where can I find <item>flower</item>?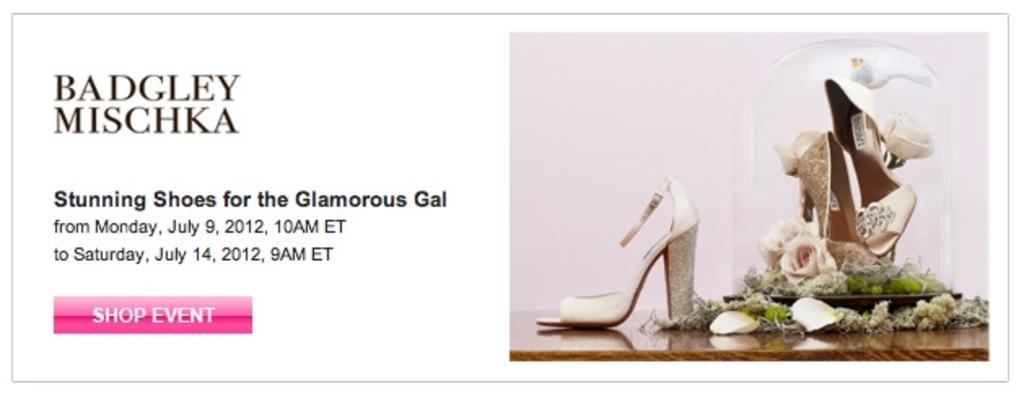
You can find it at <region>767, 221, 832, 288</region>.
